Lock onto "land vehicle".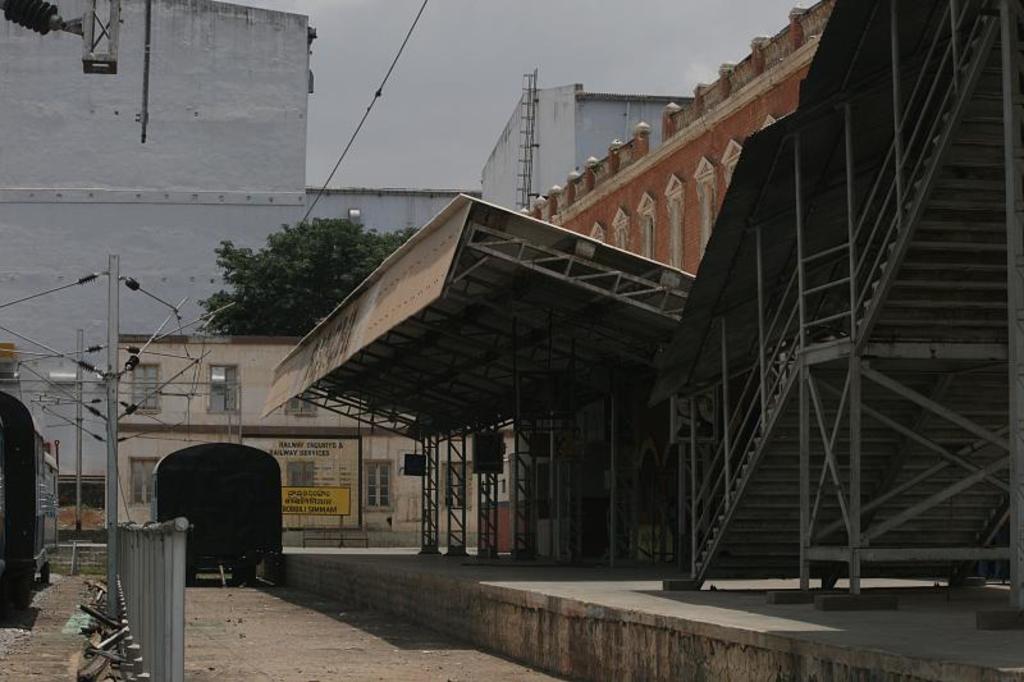
Locked: 133, 436, 294, 598.
